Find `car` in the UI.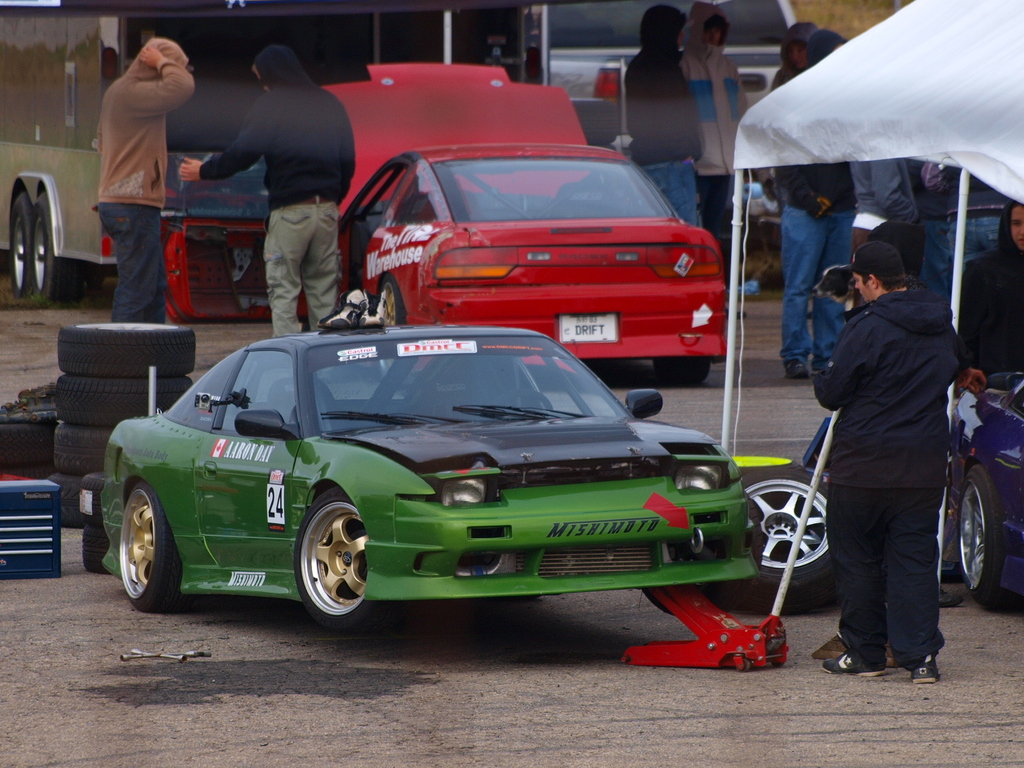
UI element at [950, 367, 1023, 613].
